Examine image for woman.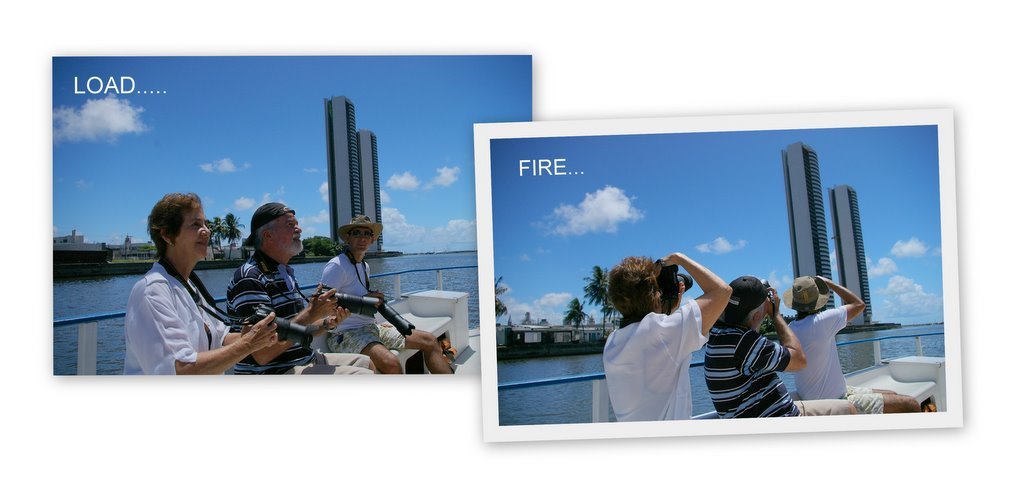
Examination result: detection(598, 243, 735, 418).
